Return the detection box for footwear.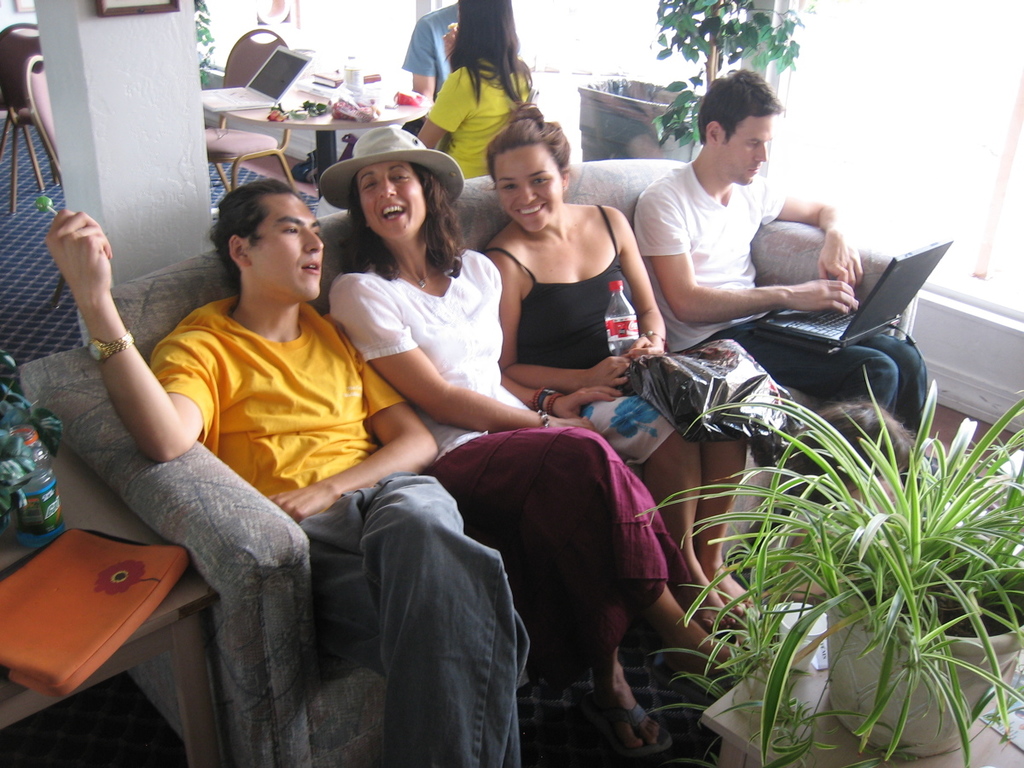
bbox=[569, 694, 672, 764].
